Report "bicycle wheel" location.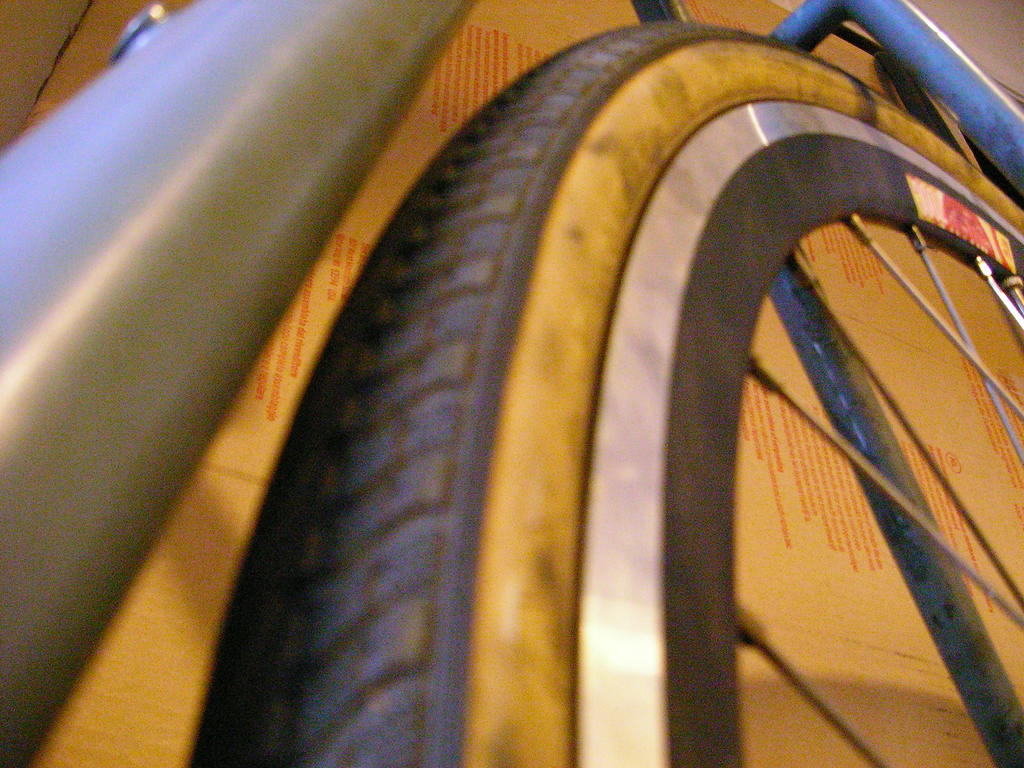
Report: region(191, 19, 1023, 767).
